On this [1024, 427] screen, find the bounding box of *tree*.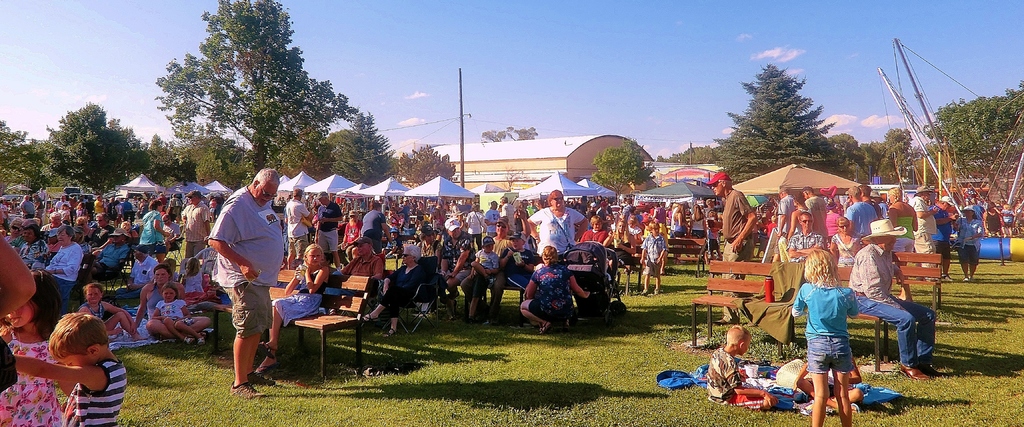
Bounding box: locate(481, 125, 535, 138).
